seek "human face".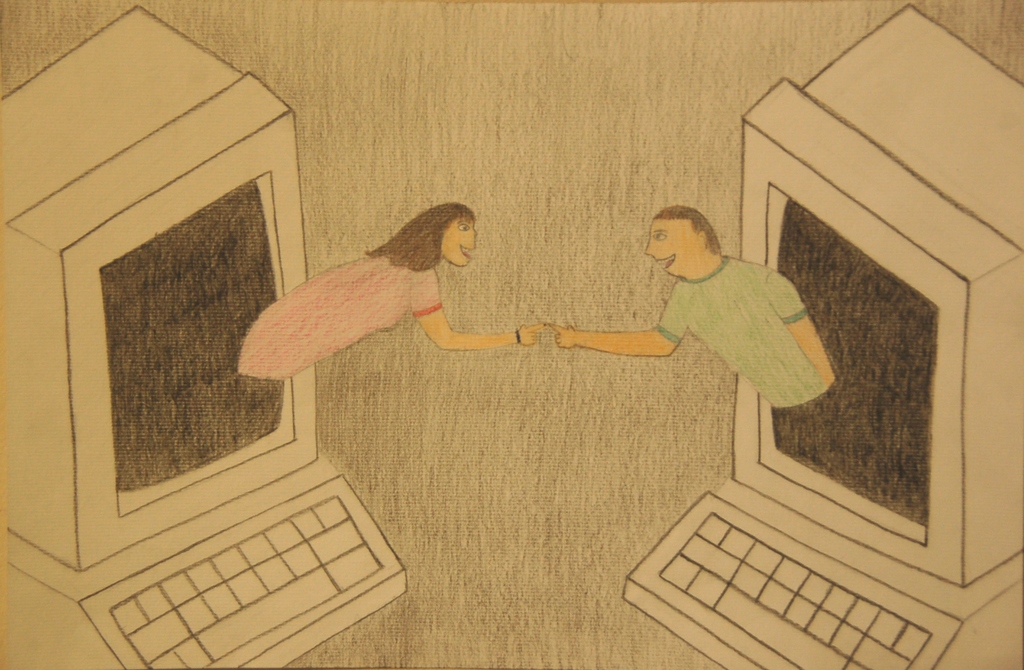
645:218:707:277.
